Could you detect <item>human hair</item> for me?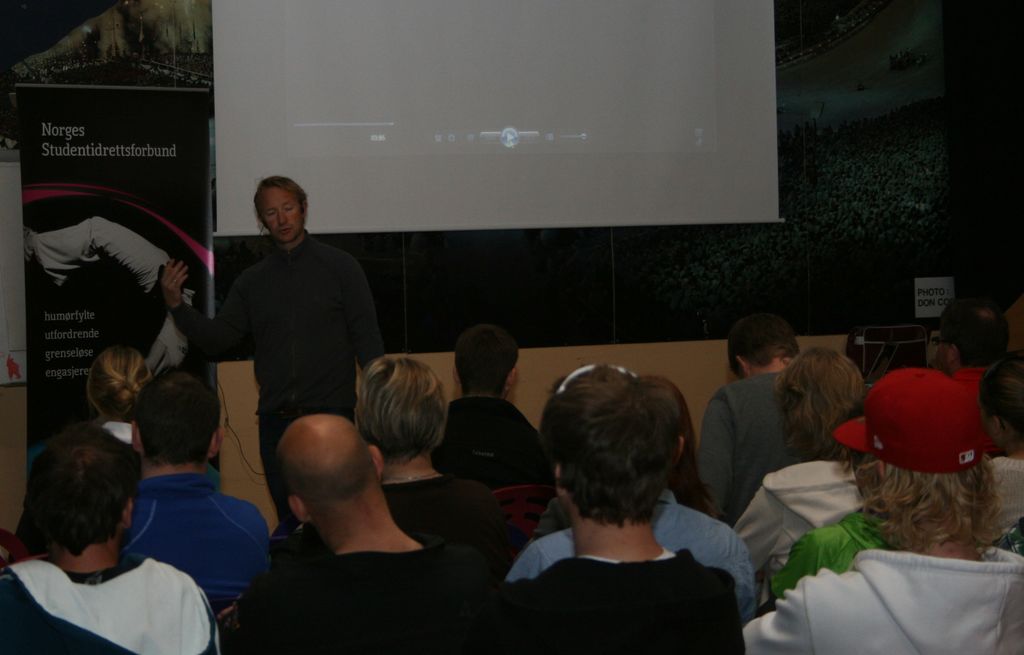
Detection result: x1=88, y1=350, x2=161, y2=423.
